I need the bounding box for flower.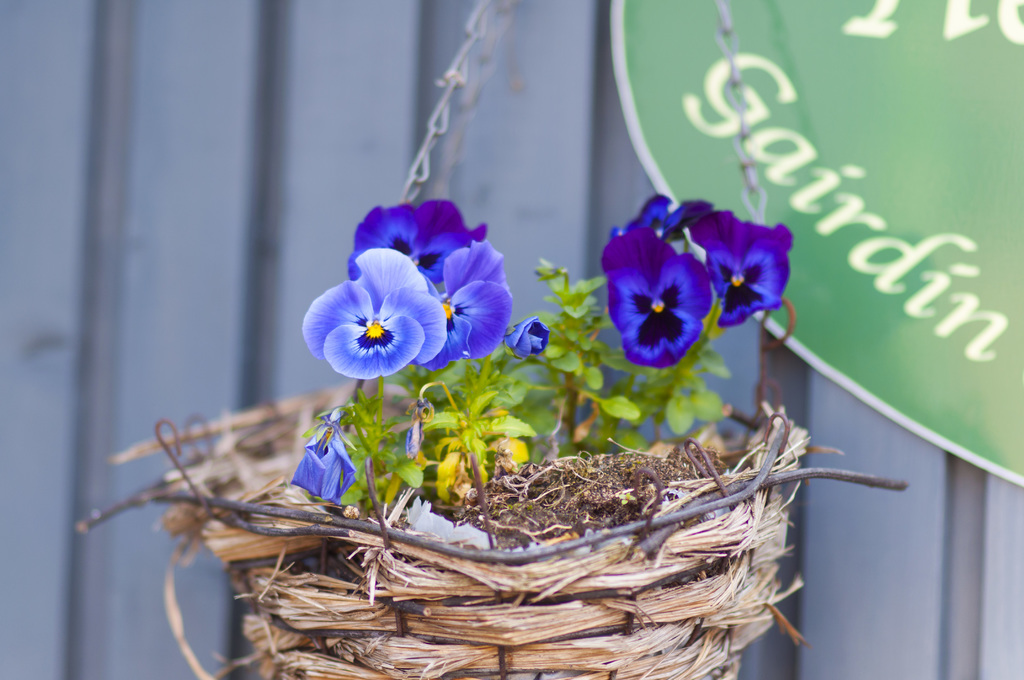
Here it is: locate(689, 203, 794, 333).
